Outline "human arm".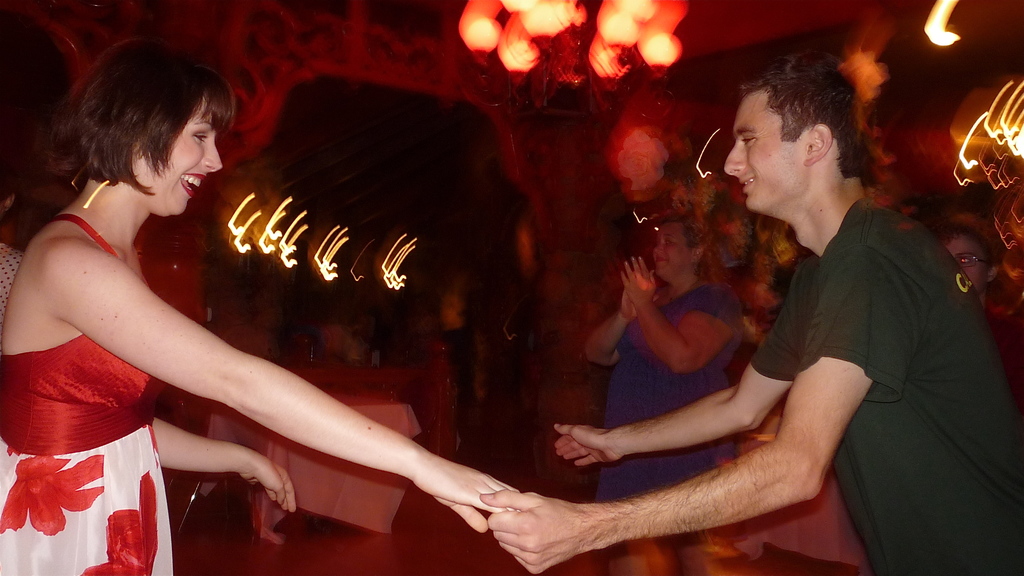
Outline: <bbox>150, 405, 301, 520</bbox>.
